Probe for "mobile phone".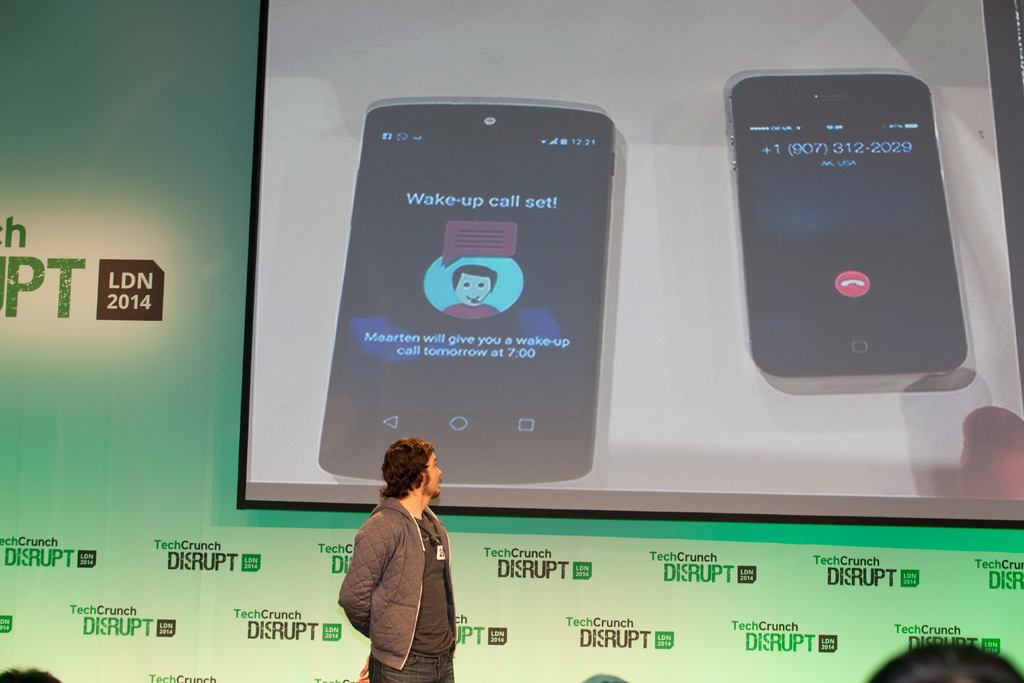
Probe result: <box>728,69,981,399</box>.
